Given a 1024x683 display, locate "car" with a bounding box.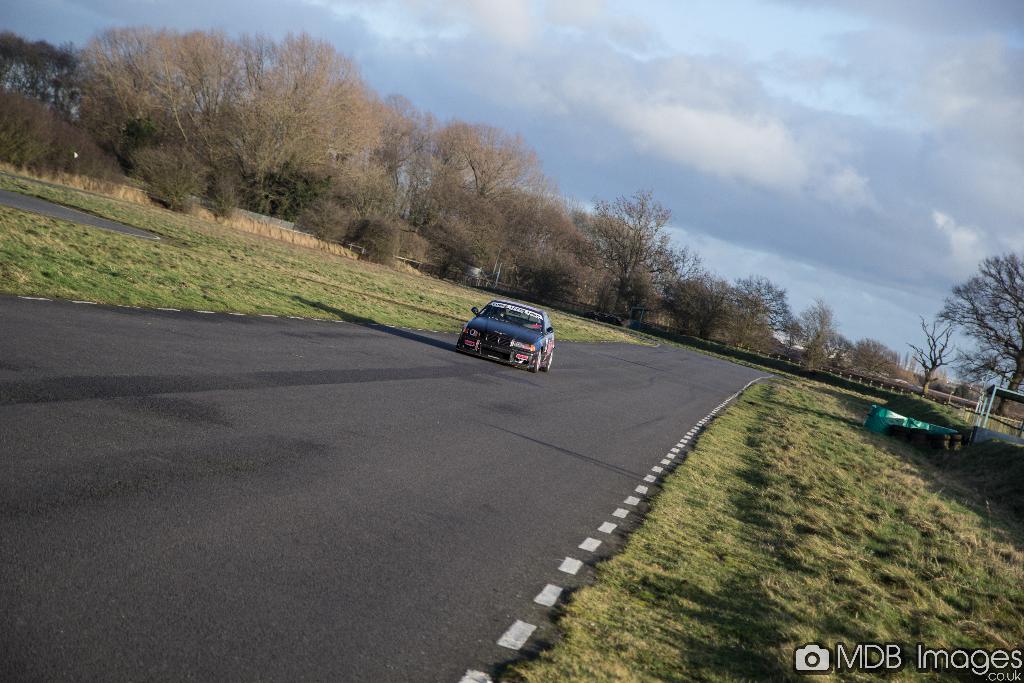
Located: box(454, 299, 556, 372).
